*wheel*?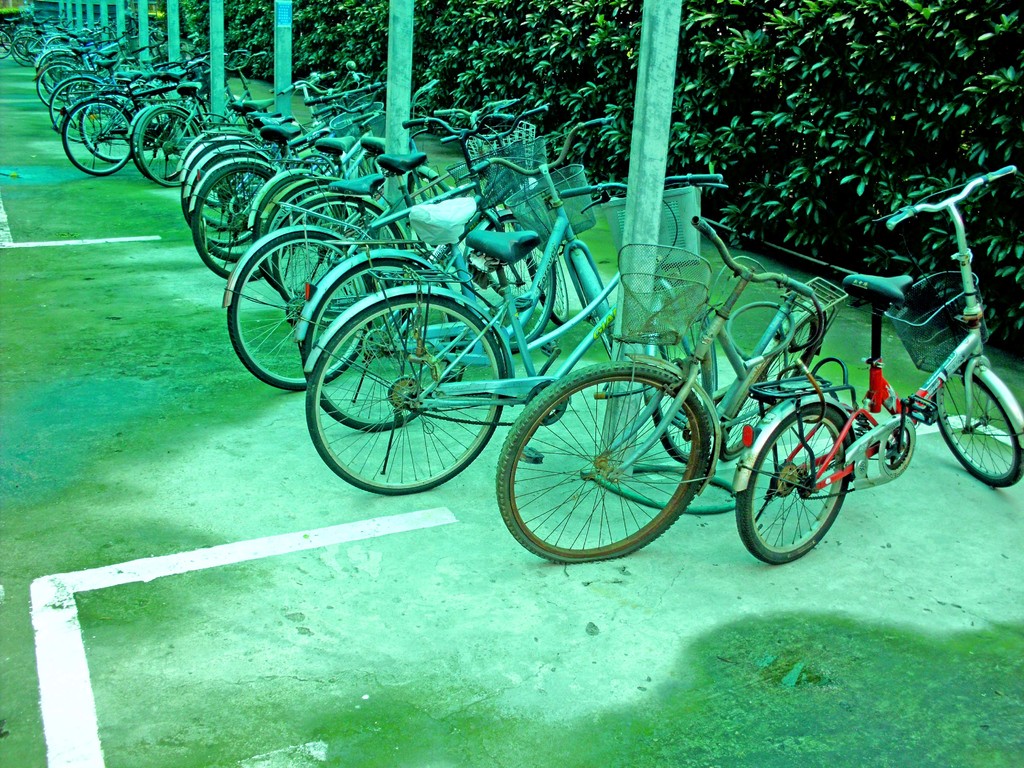
rect(934, 369, 1023, 487)
